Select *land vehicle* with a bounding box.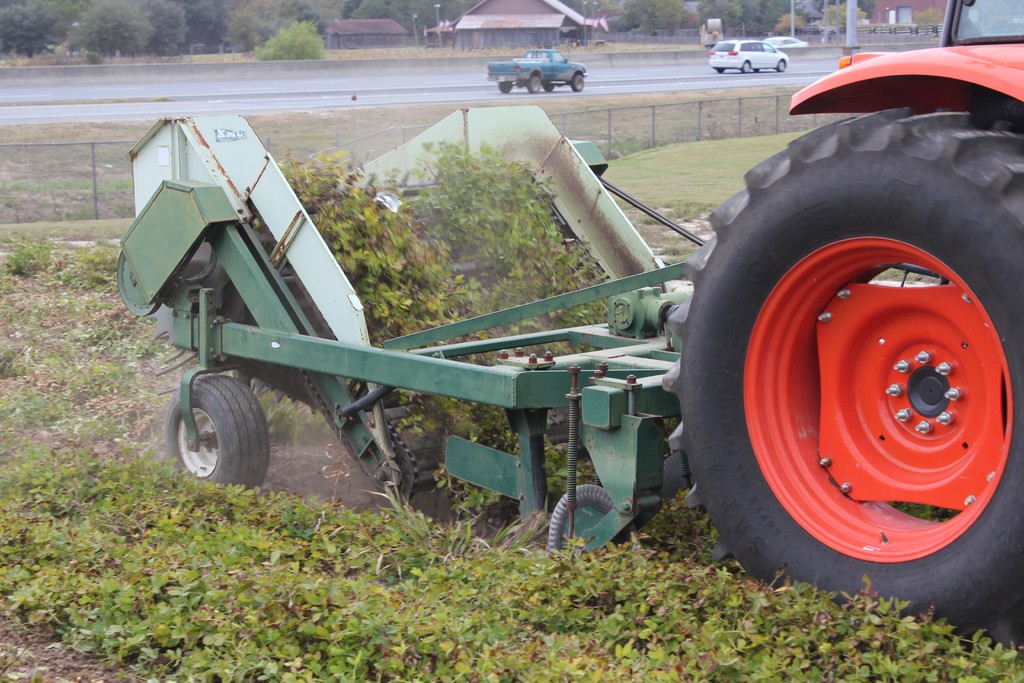
(707,37,788,75).
